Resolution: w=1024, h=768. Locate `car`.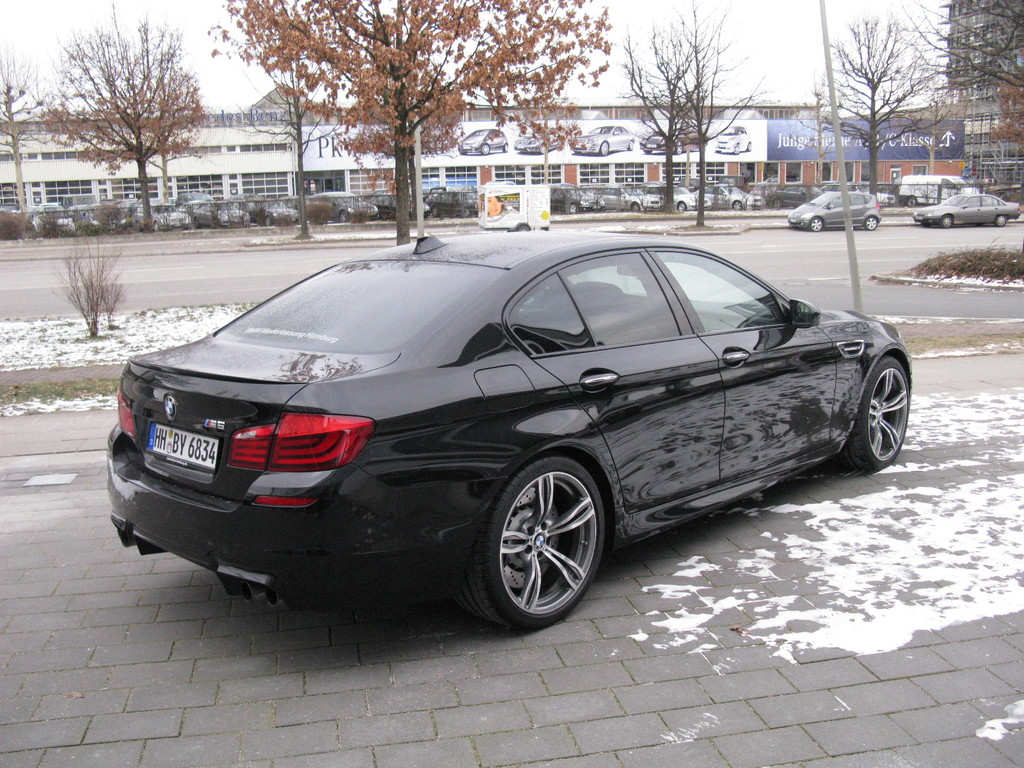
[x1=788, y1=188, x2=883, y2=229].
